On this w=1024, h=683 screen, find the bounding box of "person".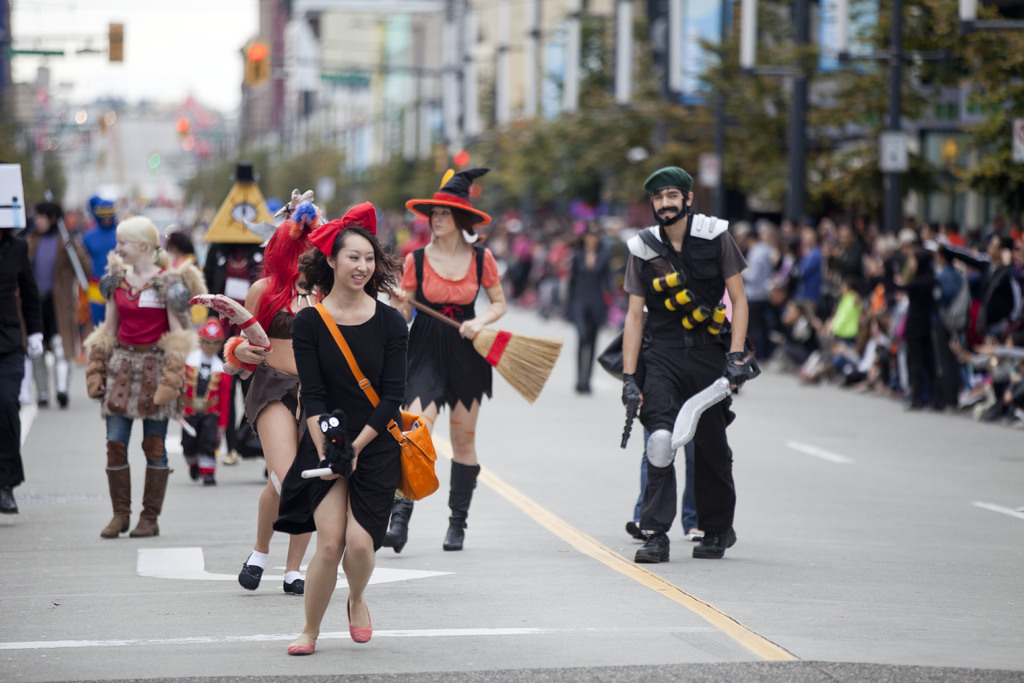
Bounding box: x1=257 y1=196 x2=404 y2=672.
